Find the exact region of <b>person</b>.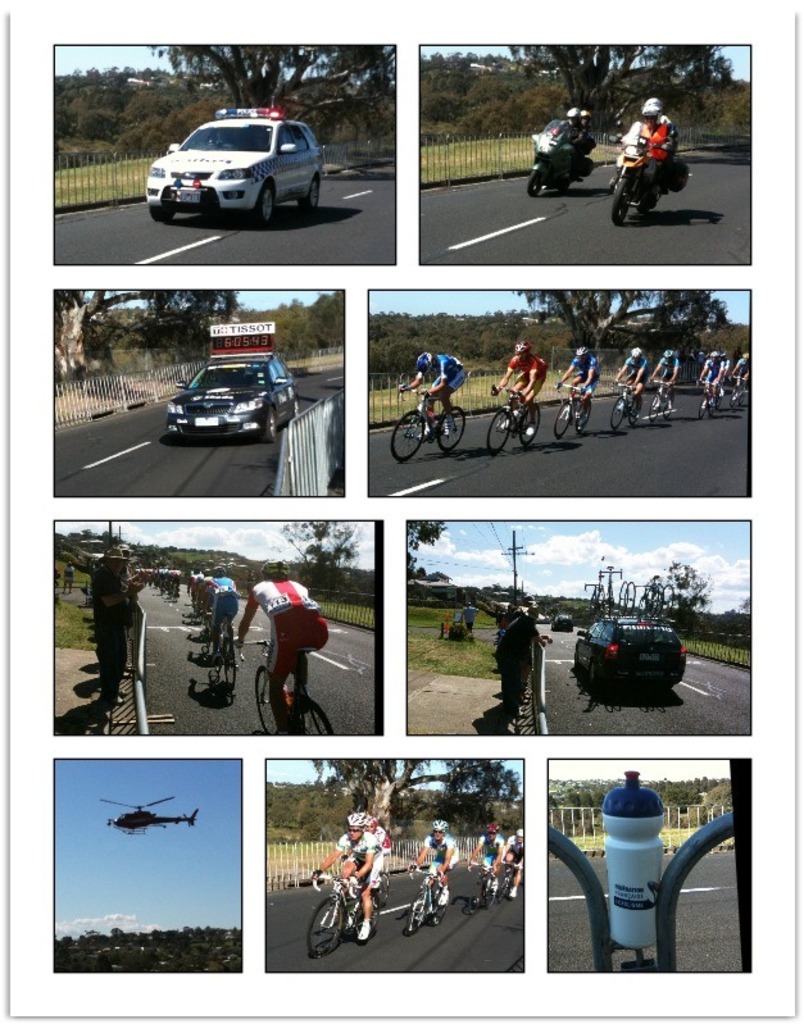
Exact region: x1=544 y1=104 x2=587 y2=149.
